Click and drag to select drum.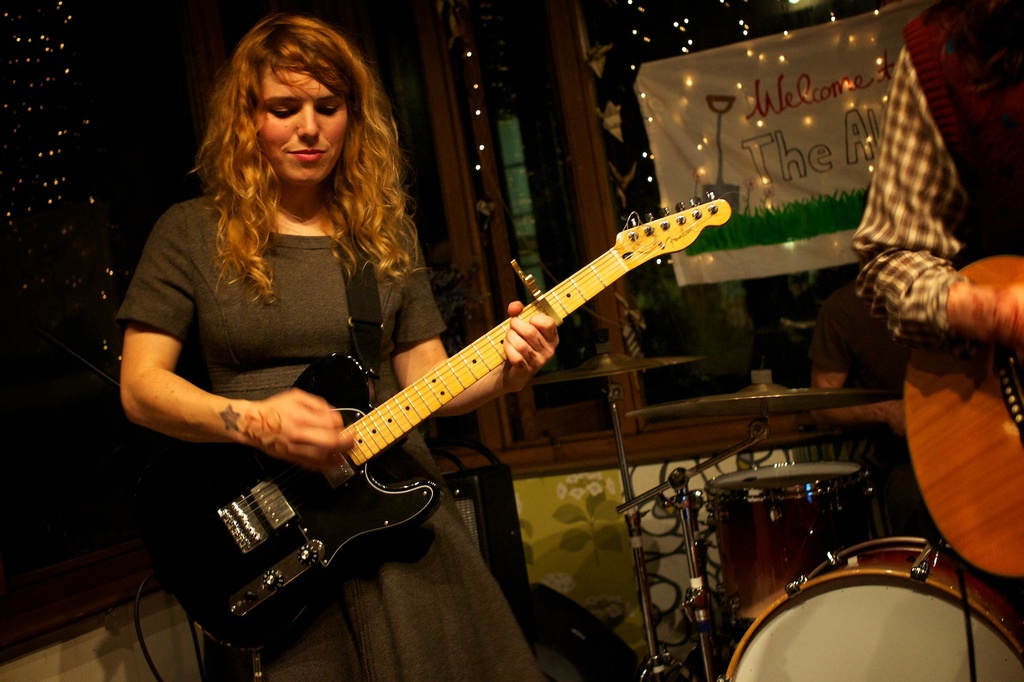
Selection: box=[718, 534, 1023, 681].
